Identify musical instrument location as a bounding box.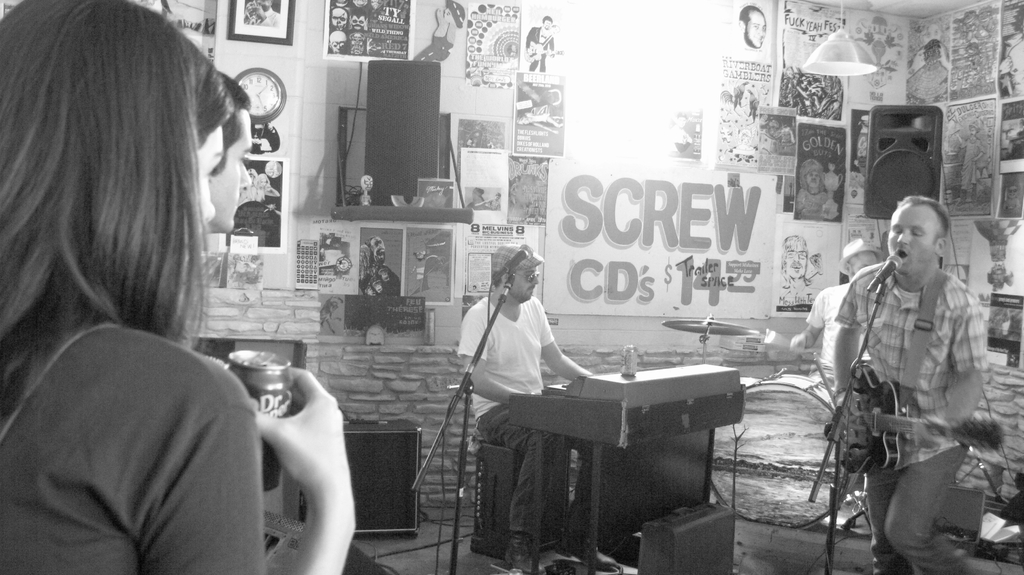
rect(652, 313, 767, 343).
